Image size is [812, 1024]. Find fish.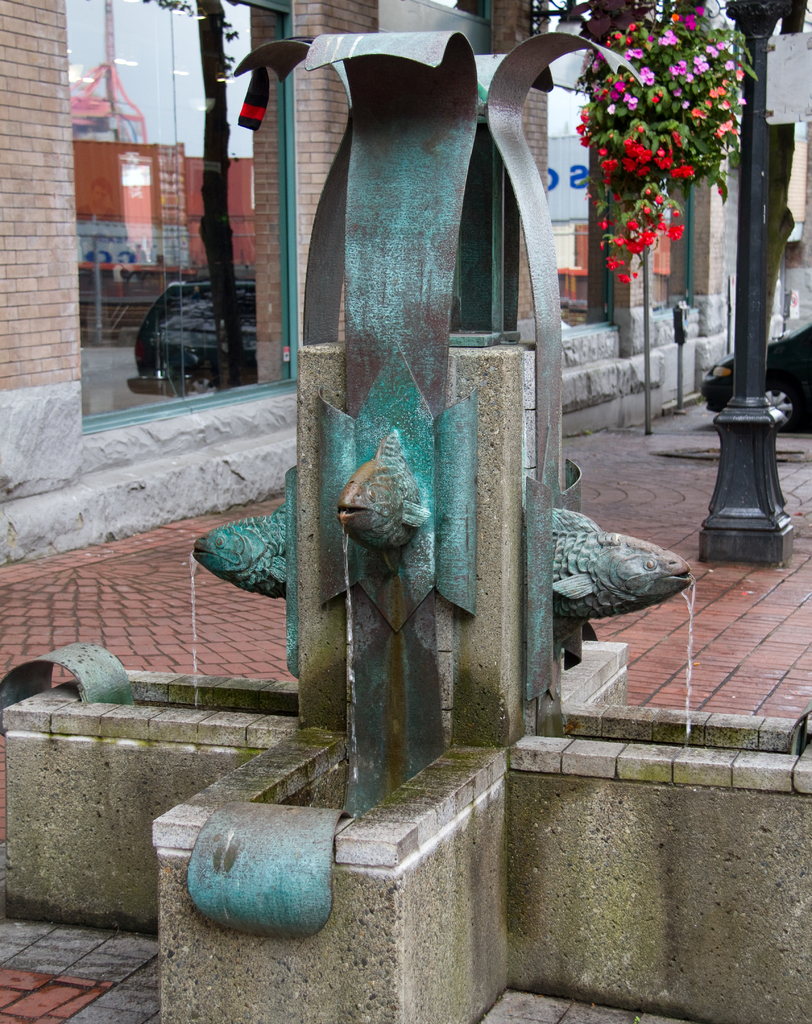
193, 502, 290, 592.
